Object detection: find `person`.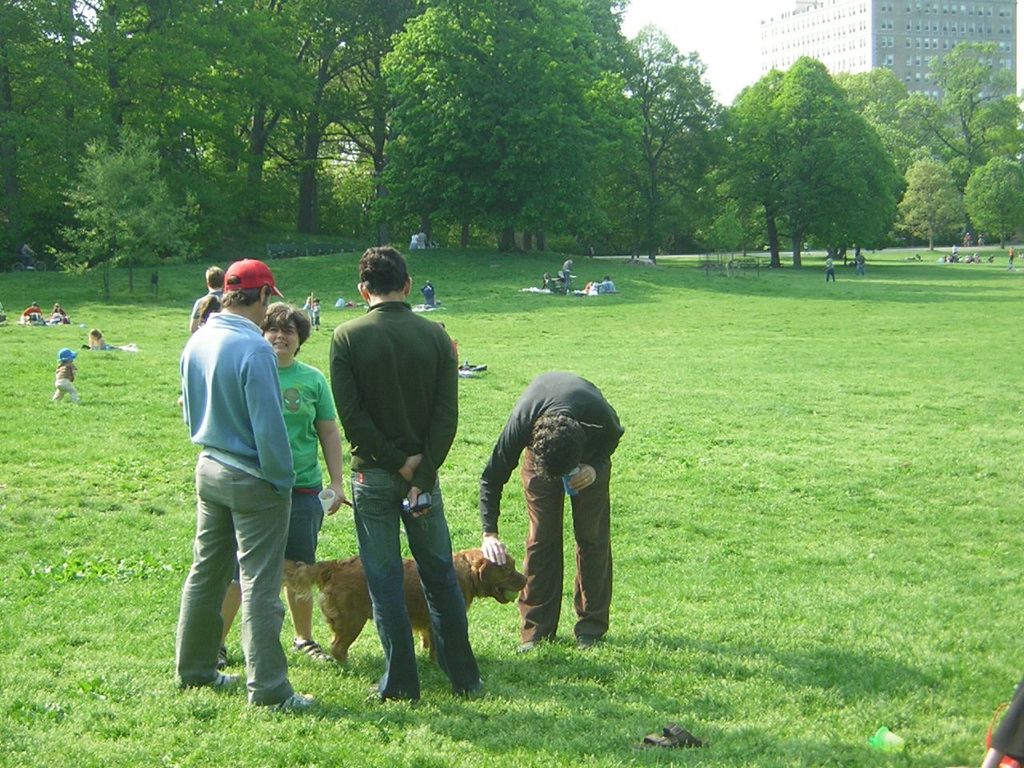
rect(330, 245, 482, 706).
